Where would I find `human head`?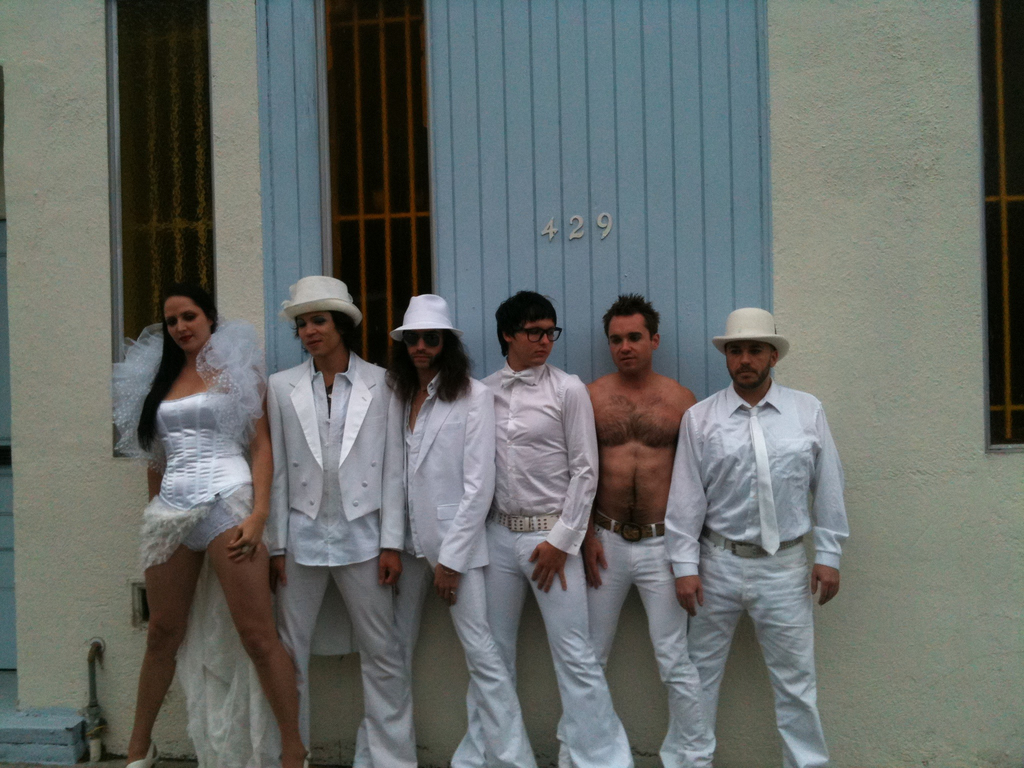
At x1=600 y1=291 x2=662 y2=376.
